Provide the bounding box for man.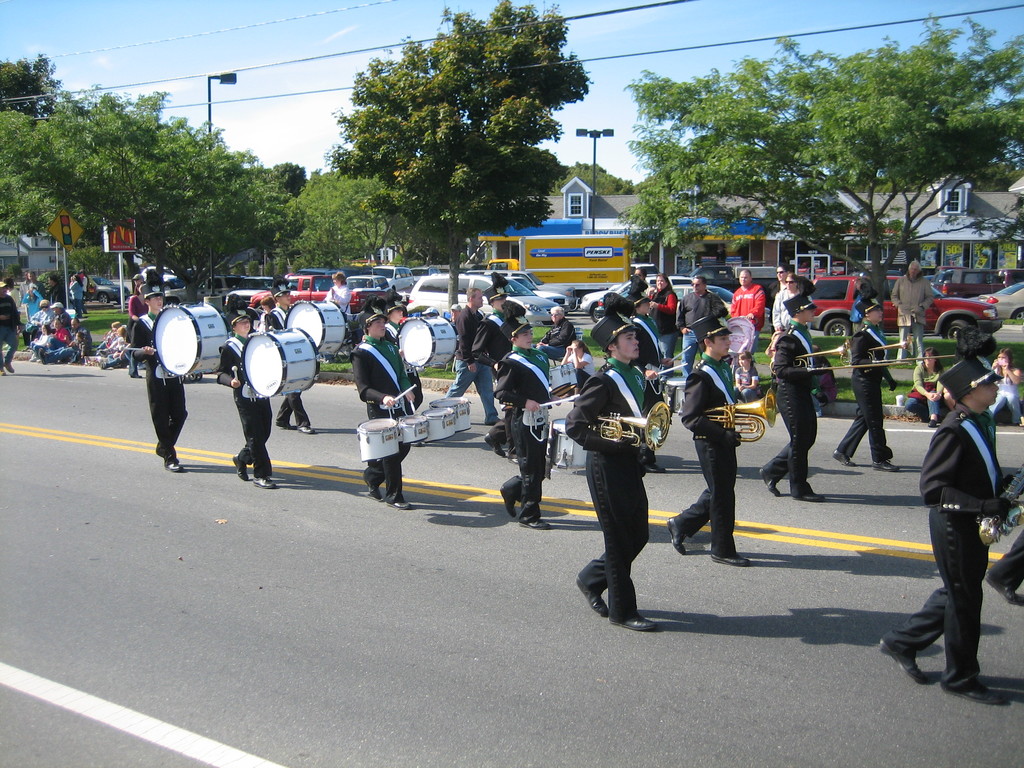
<bbox>264, 274, 315, 434</bbox>.
